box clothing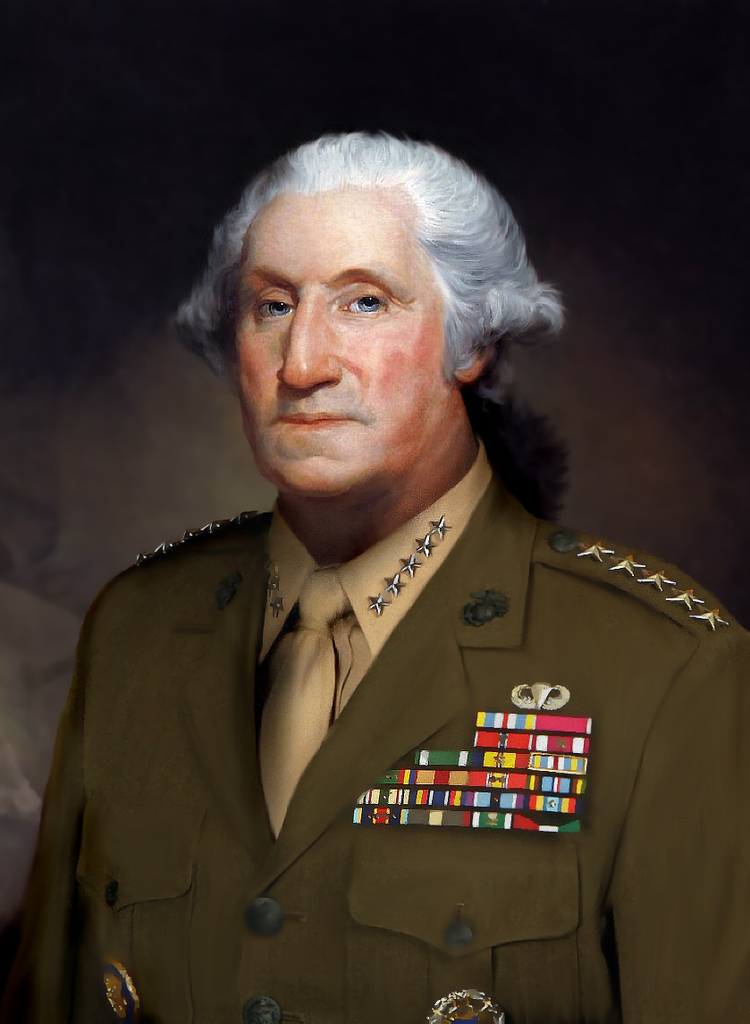
l=21, t=424, r=749, b=1023
